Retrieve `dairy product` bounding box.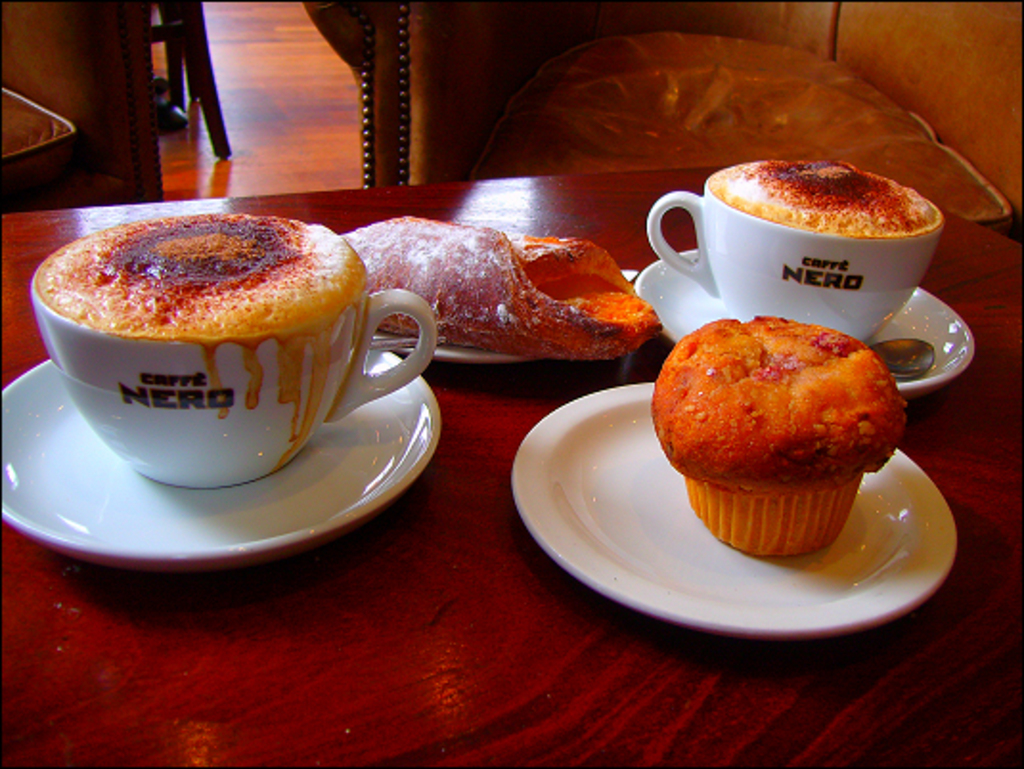
Bounding box: bbox(637, 310, 898, 476).
